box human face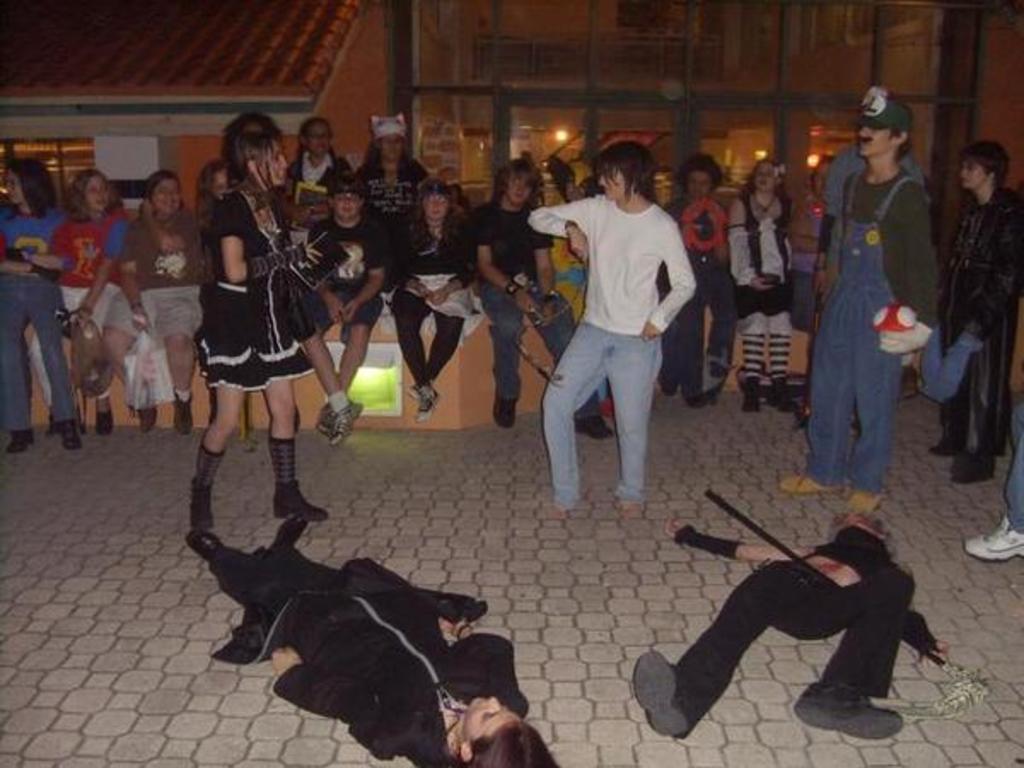
rect(84, 172, 111, 217)
